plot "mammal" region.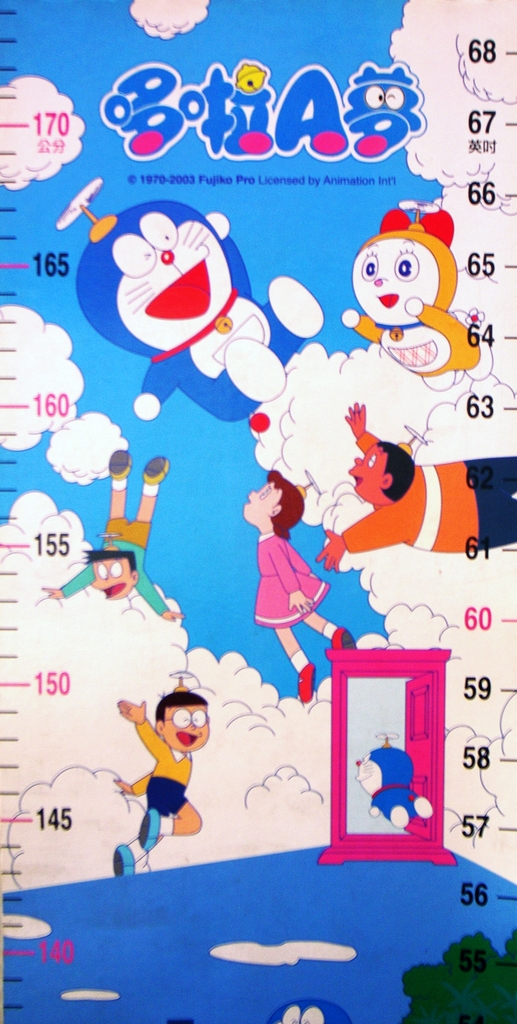
Plotted at BBox(240, 470, 361, 706).
